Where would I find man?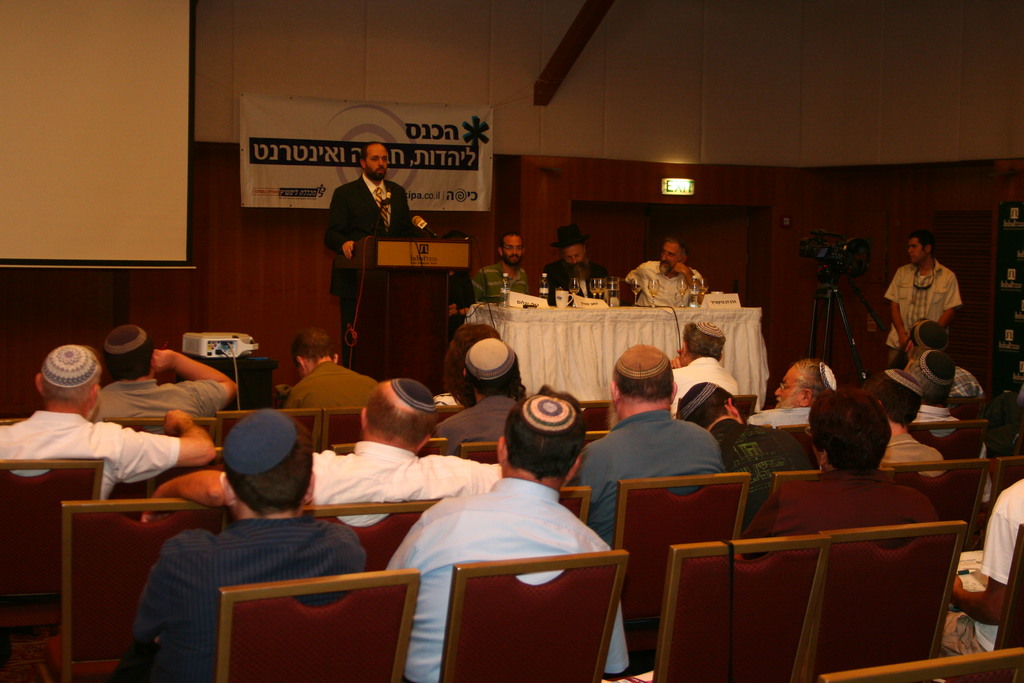
At select_region(620, 236, 720, 310).
